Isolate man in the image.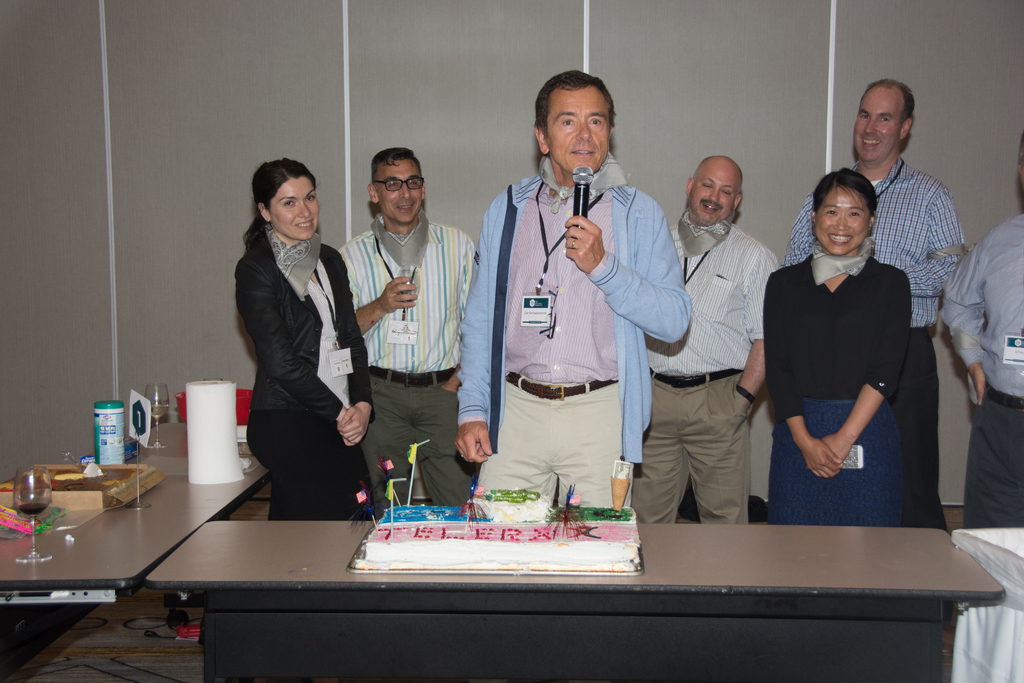
Isolated region: box=[334, 147, 478, 518].
